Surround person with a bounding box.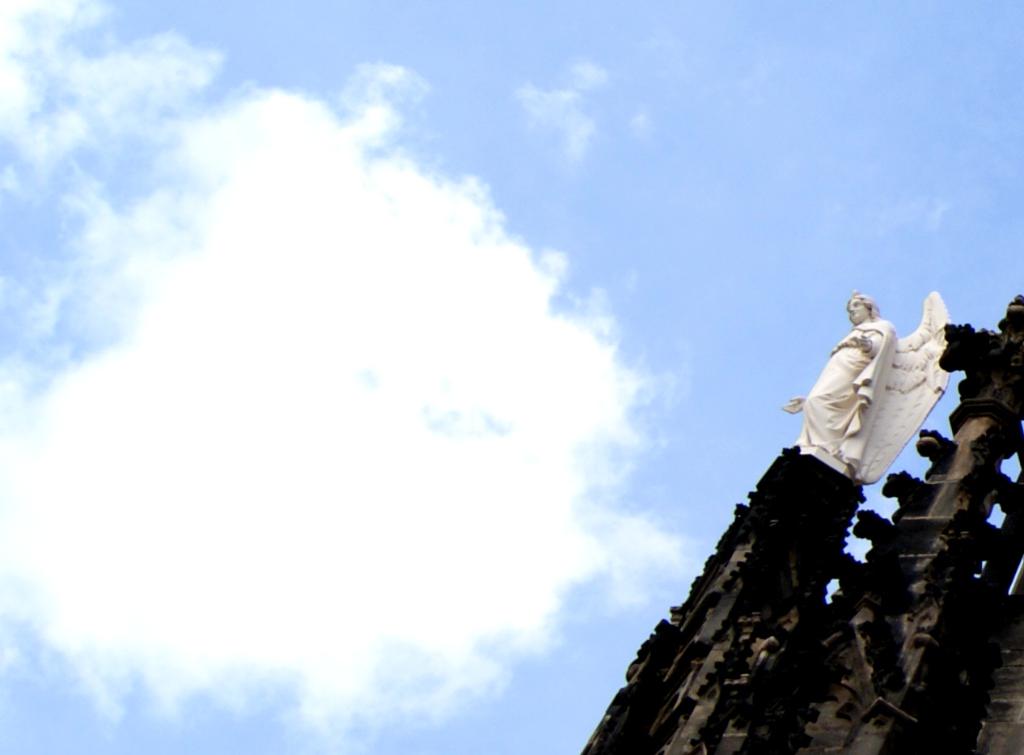
x1=784, y1=291, x2=954, y2=490.
